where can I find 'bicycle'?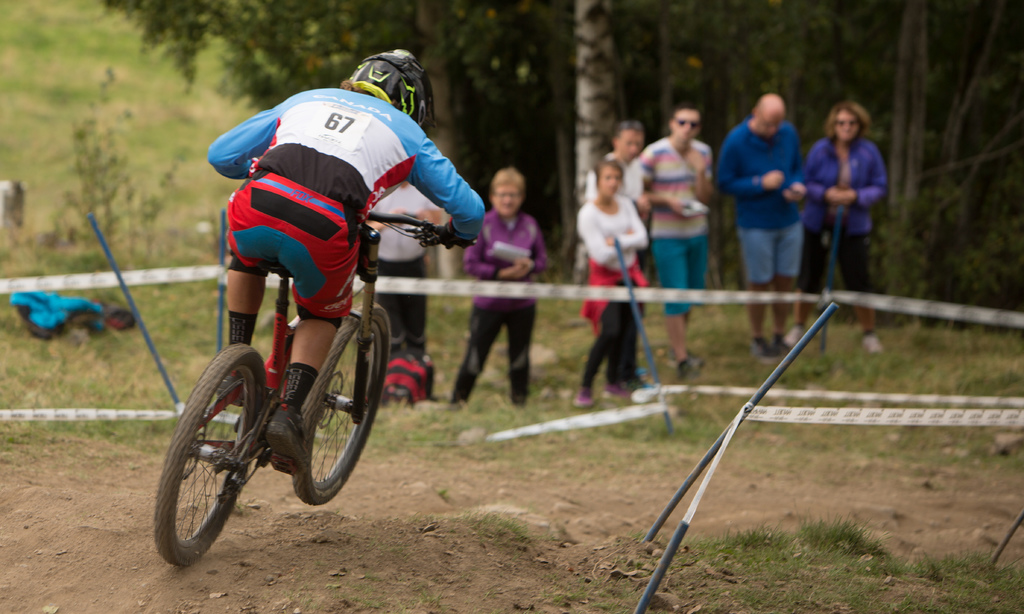
You can find it at 152,213,477,572.
